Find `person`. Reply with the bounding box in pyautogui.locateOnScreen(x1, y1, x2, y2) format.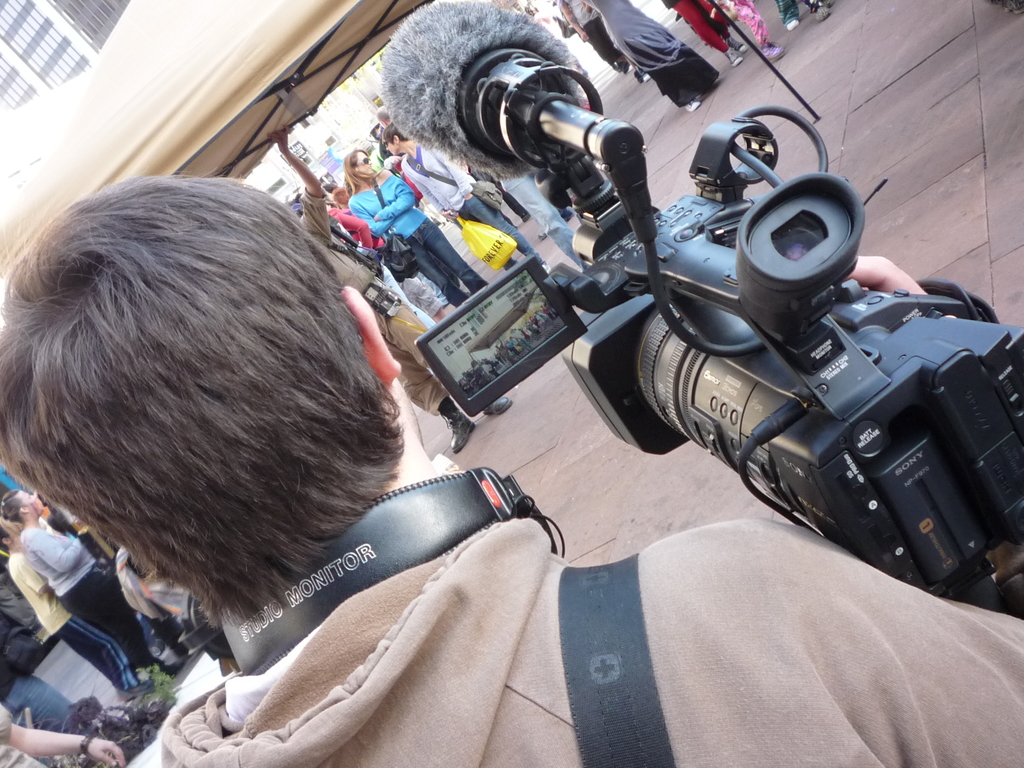
pyautogui.locateOnScreen(380, 126, 554, 282).
